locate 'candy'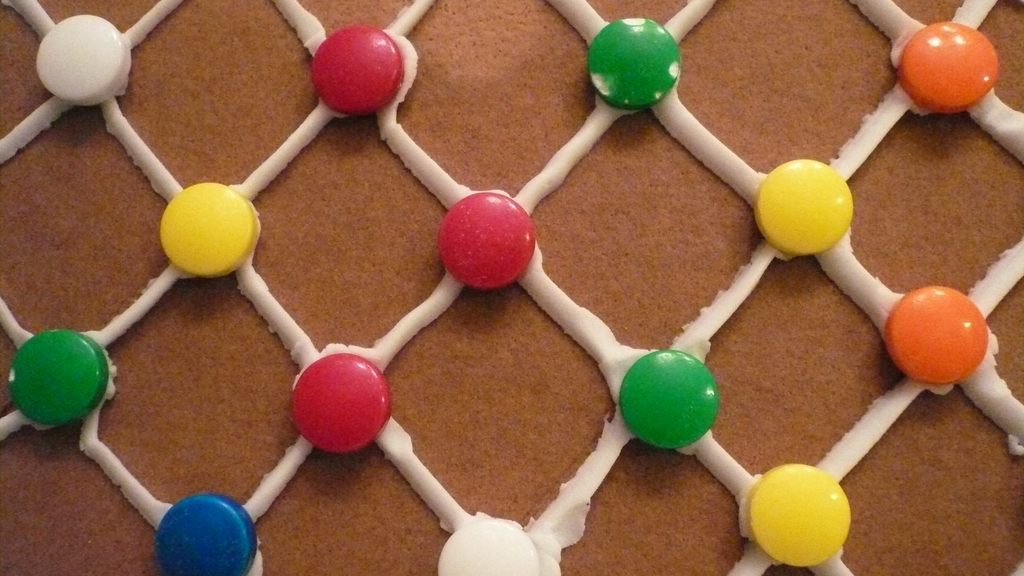
438, 518, 538, 575
